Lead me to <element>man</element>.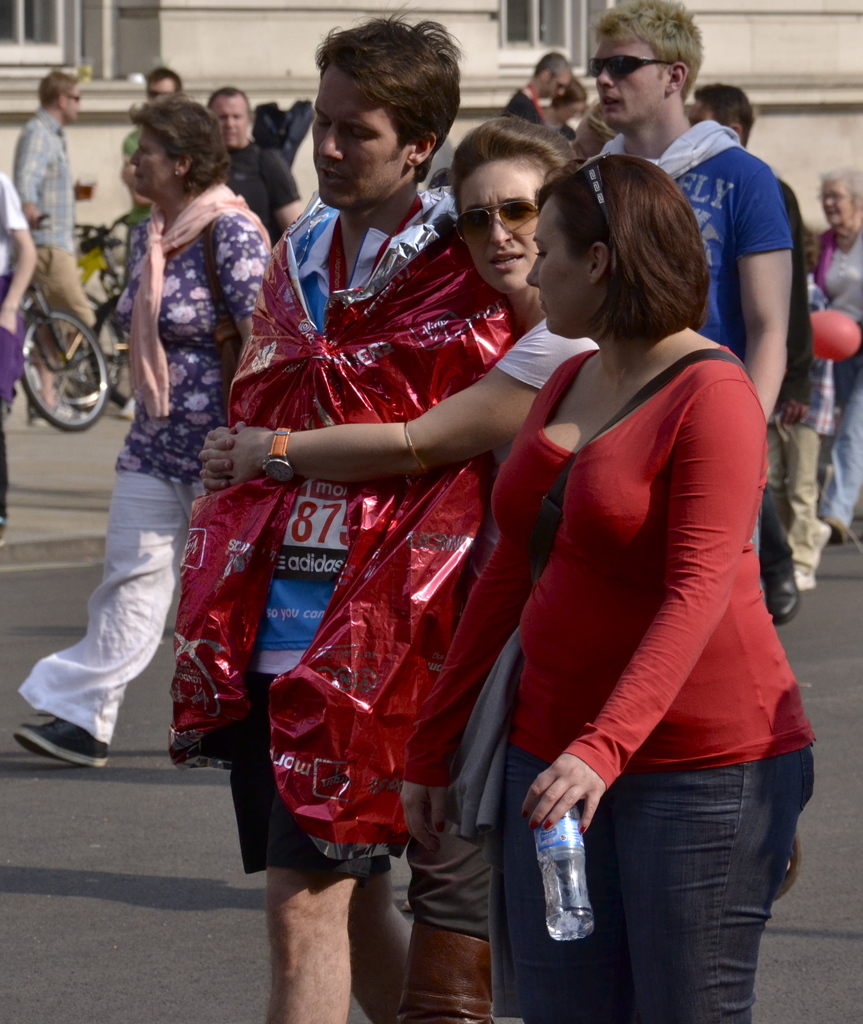
Lead to x1=10 y1=74 x2=95 y2=429.
